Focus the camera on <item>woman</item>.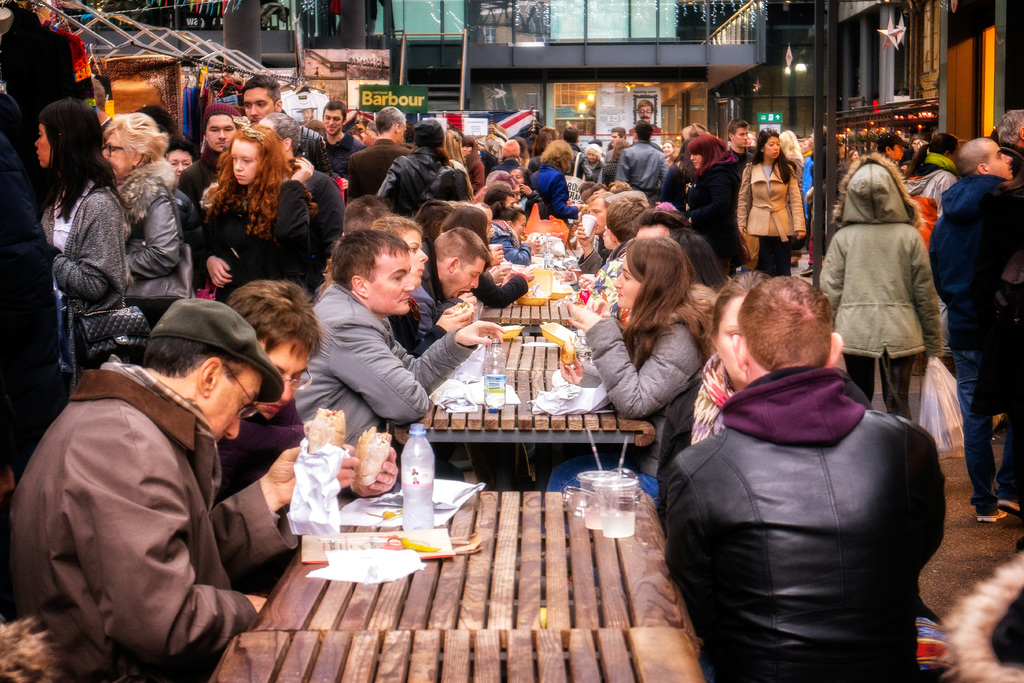
Focus region: region(908, 138, 924, 160).
